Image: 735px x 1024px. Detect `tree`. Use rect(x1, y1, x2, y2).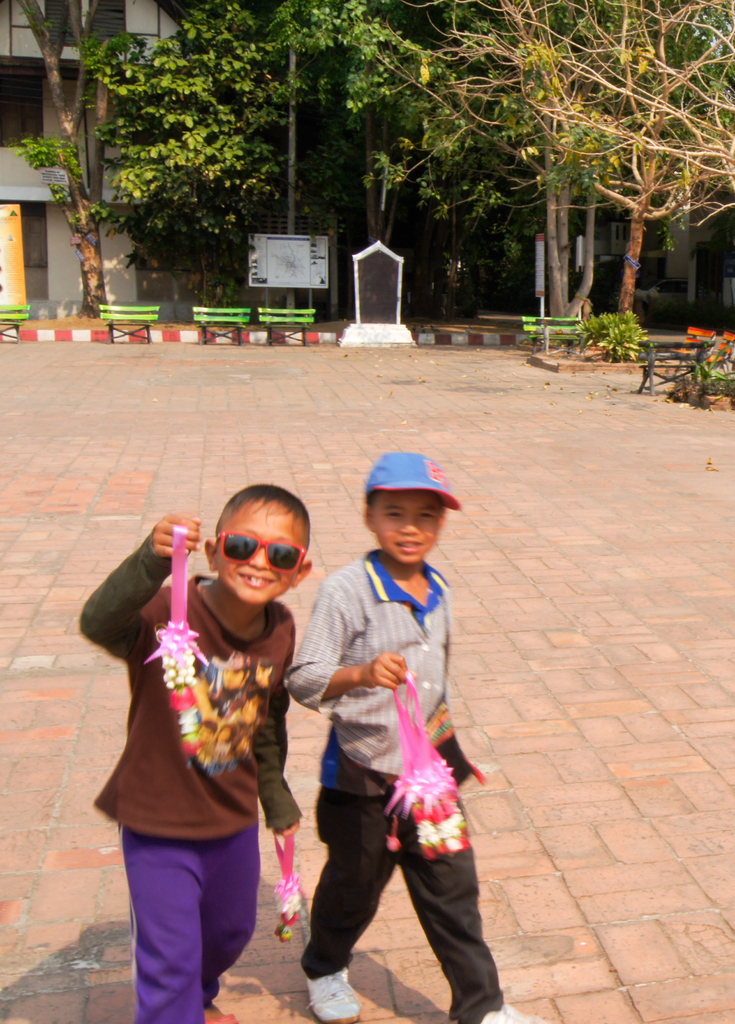
rect(412, 0, 622, 321).
